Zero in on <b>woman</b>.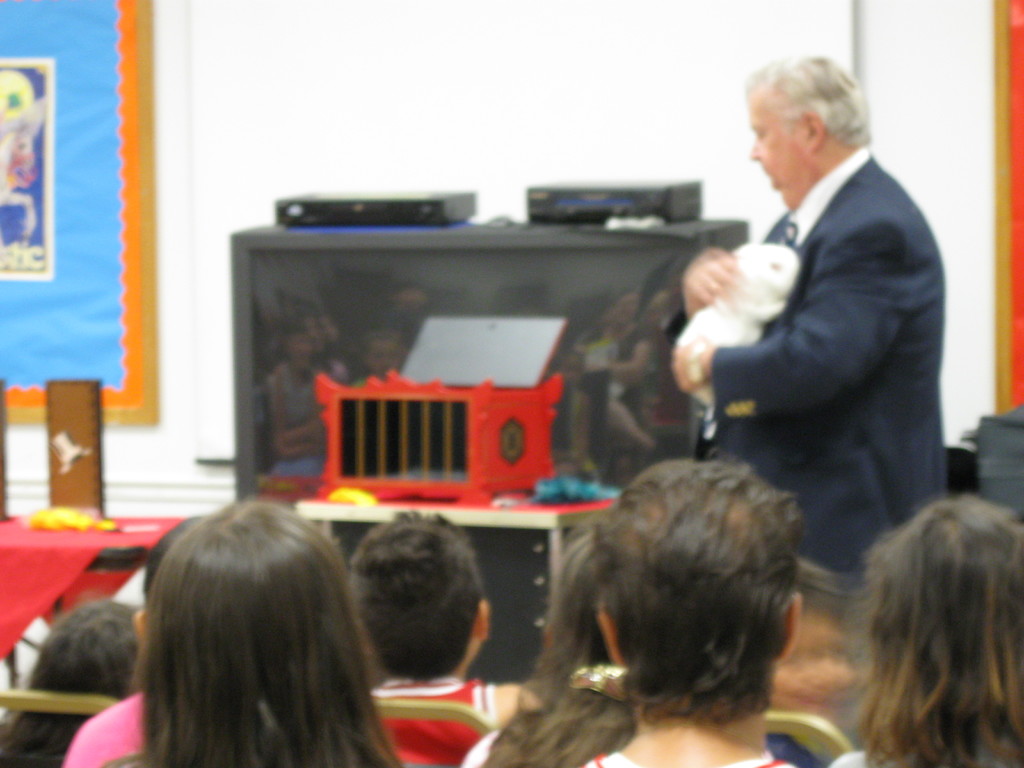
Zeroed in: x1=1, y1=601, x2=146, y2=767.
